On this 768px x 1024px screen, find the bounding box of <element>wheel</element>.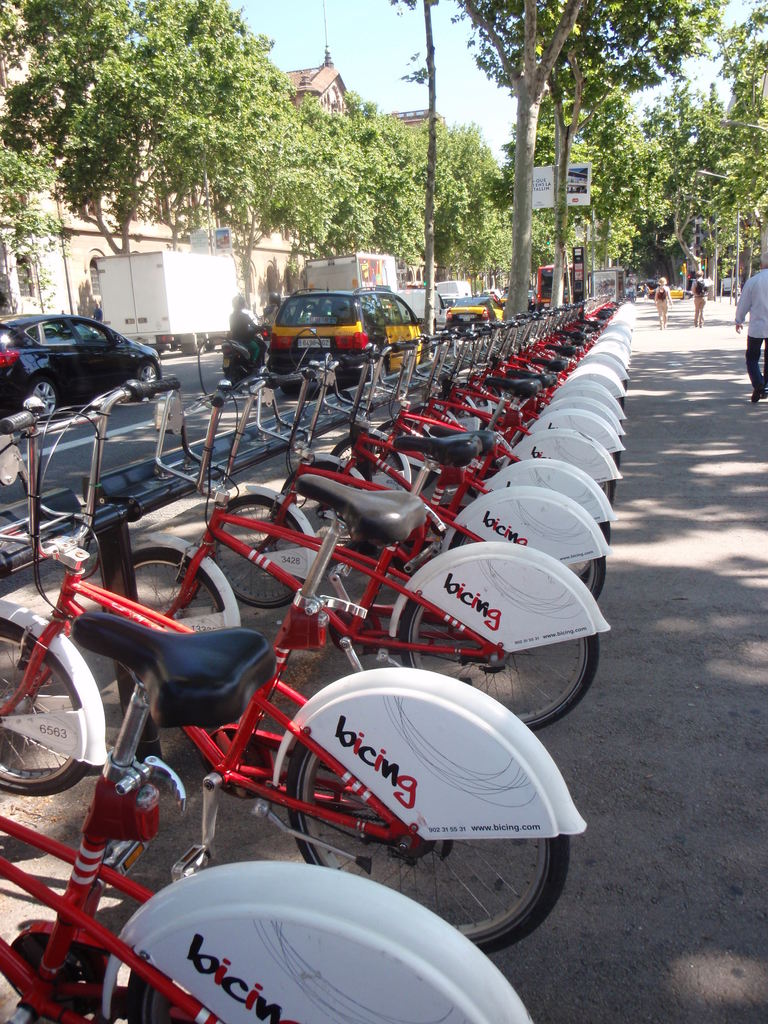
Bounding box: <region>616, 396, 623, 408</region>.
